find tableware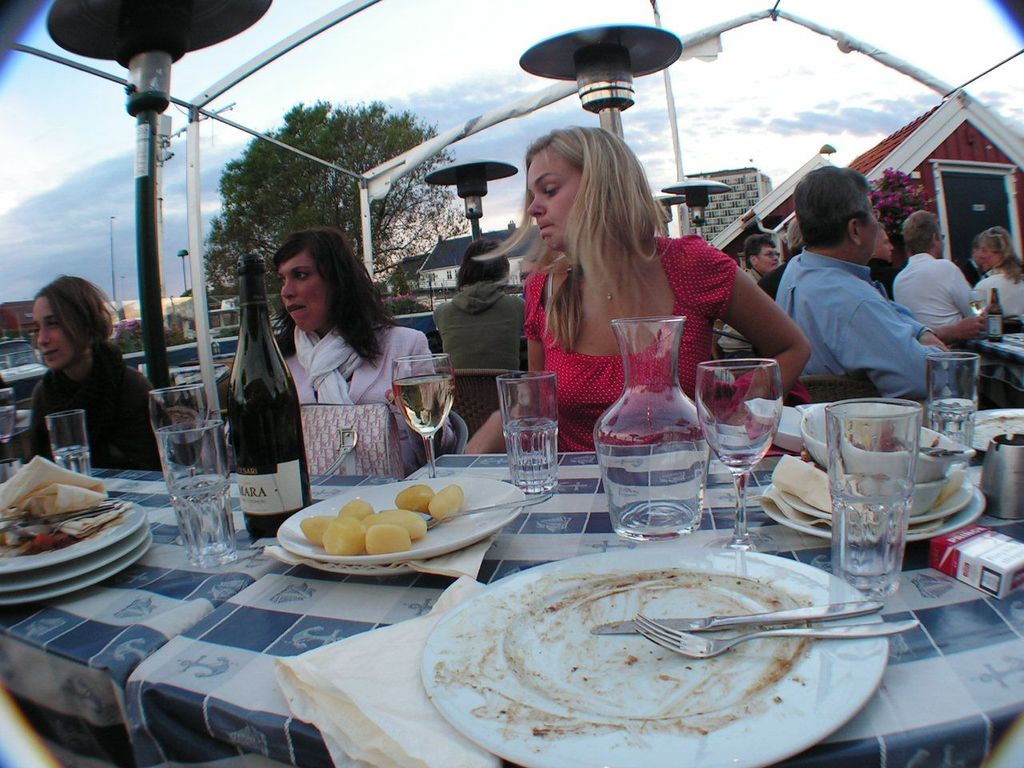
left=761, top=498, right=987, bottom=542
